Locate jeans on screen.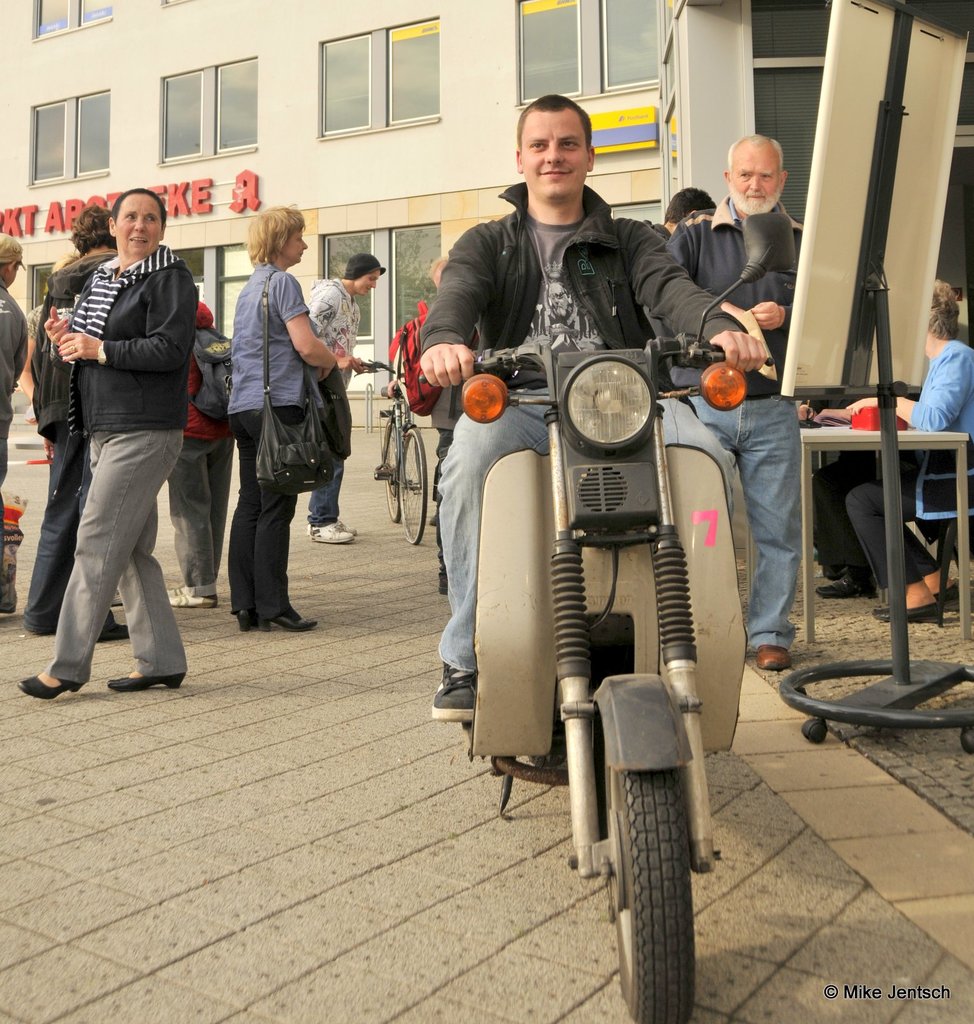
On screen at bbox=[310, 455, 345, 522].
